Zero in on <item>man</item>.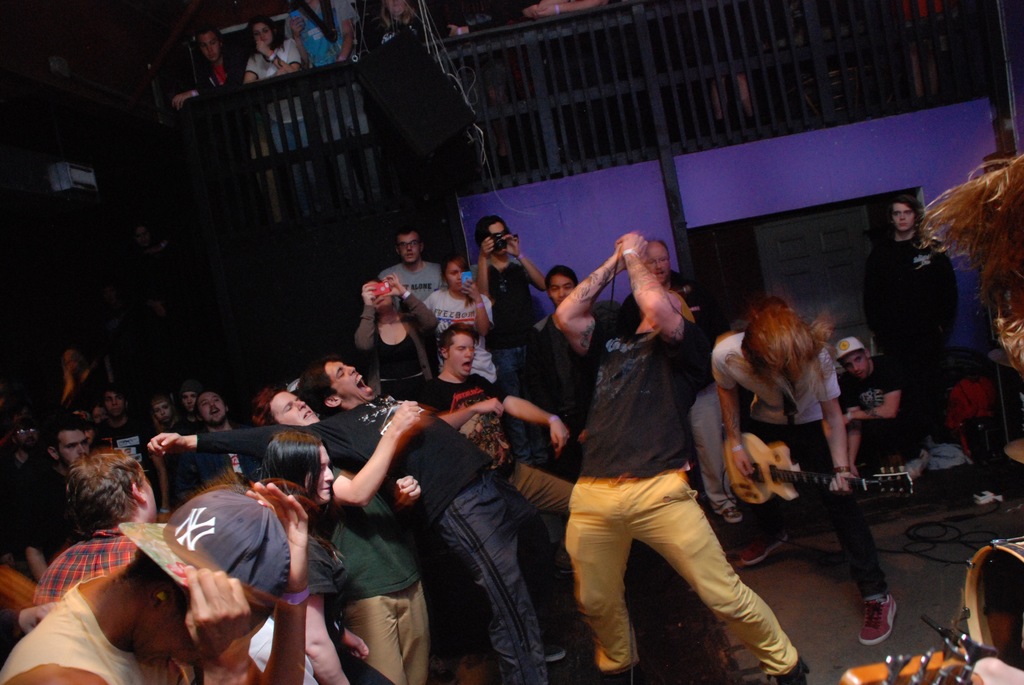
Zeroed in: rect(253, 385, 432, 684).
